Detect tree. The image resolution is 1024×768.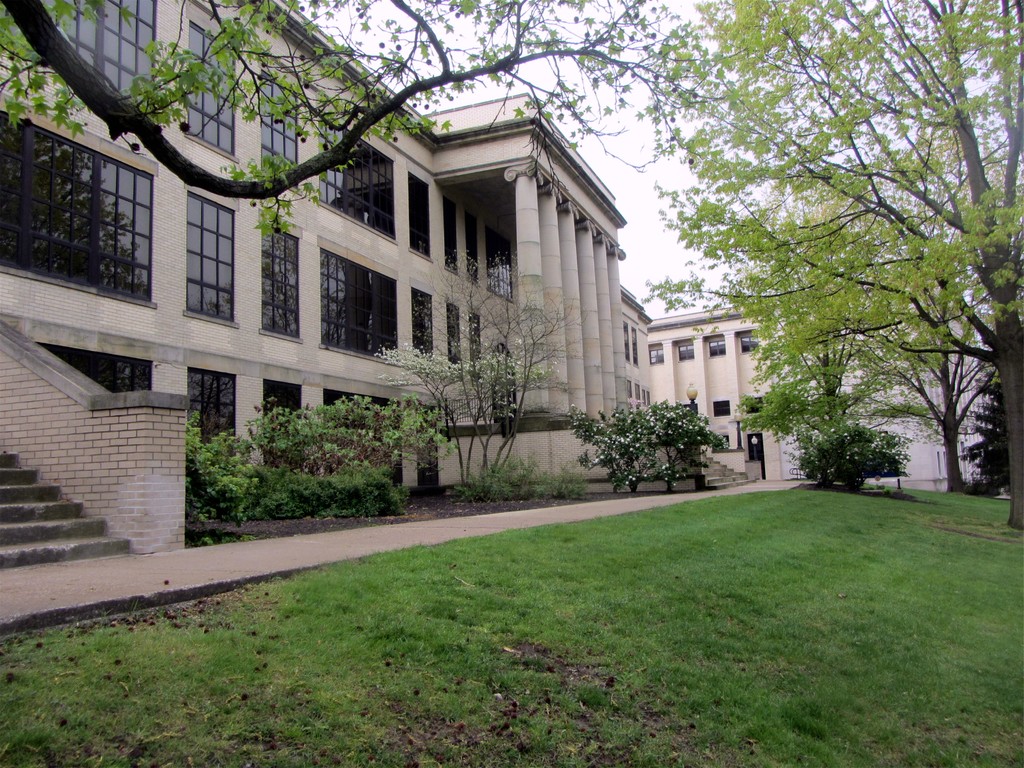
region(796, 415, 909, 498).
